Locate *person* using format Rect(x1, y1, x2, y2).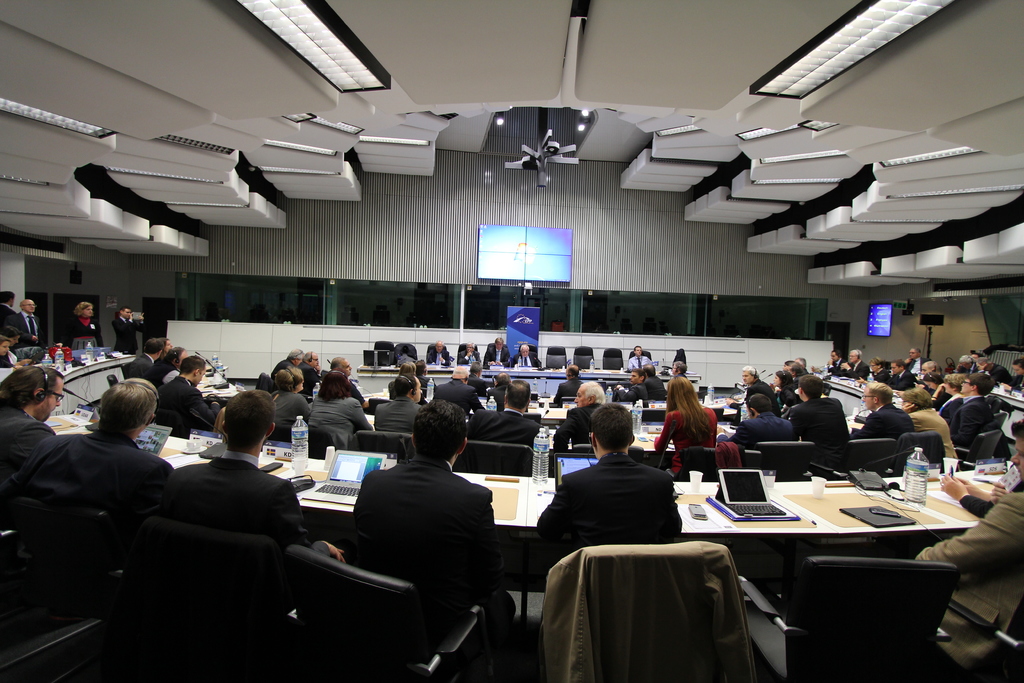
Rect(163, 355, 215, 428).
